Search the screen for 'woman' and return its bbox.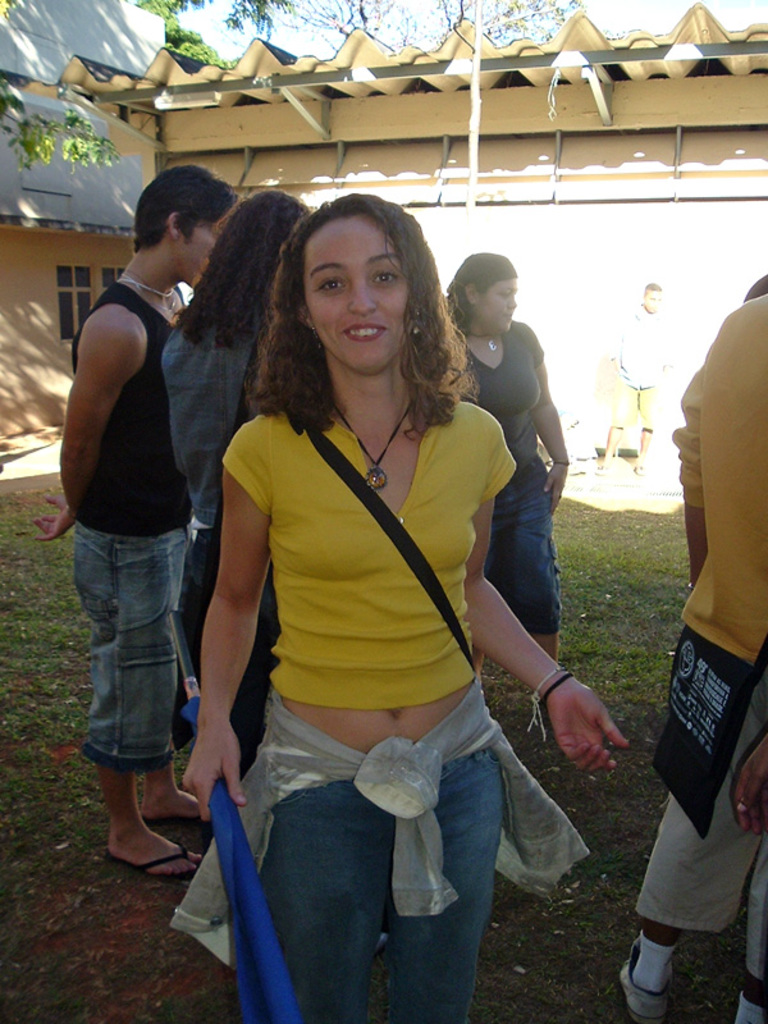
Found: {"left": 156, "top": 192, "right": 564, "bottom": 1010}.
